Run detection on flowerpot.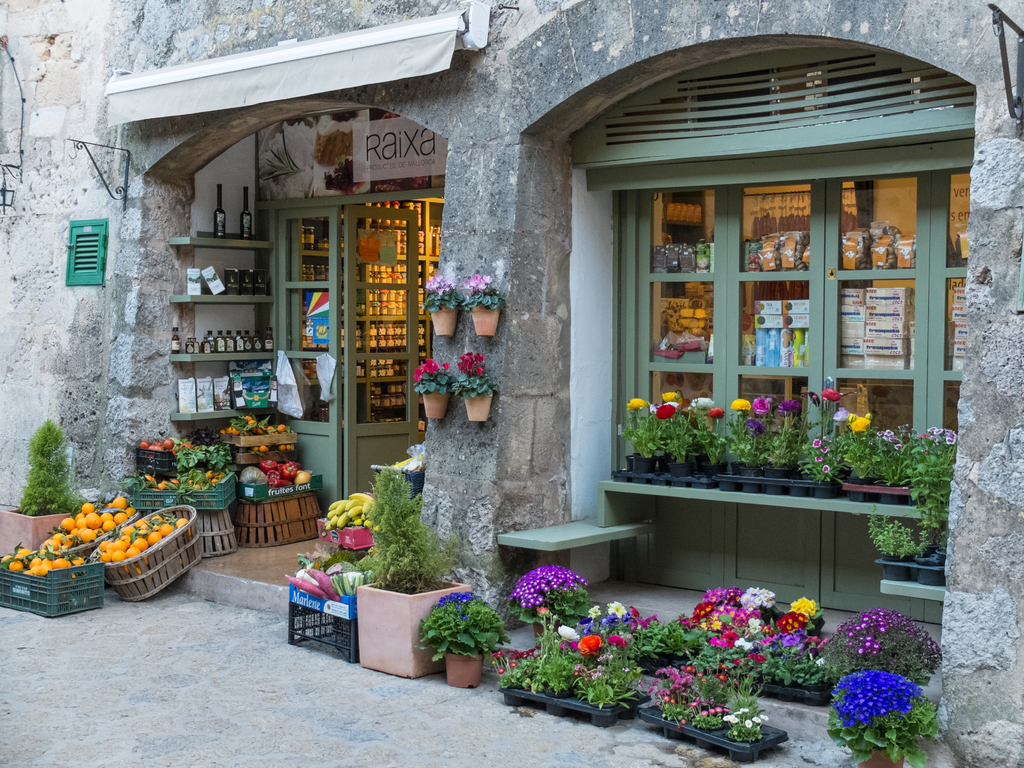
Result: {"x1": 858, "y1": 748, "x2": 907, "y2": 767}.
